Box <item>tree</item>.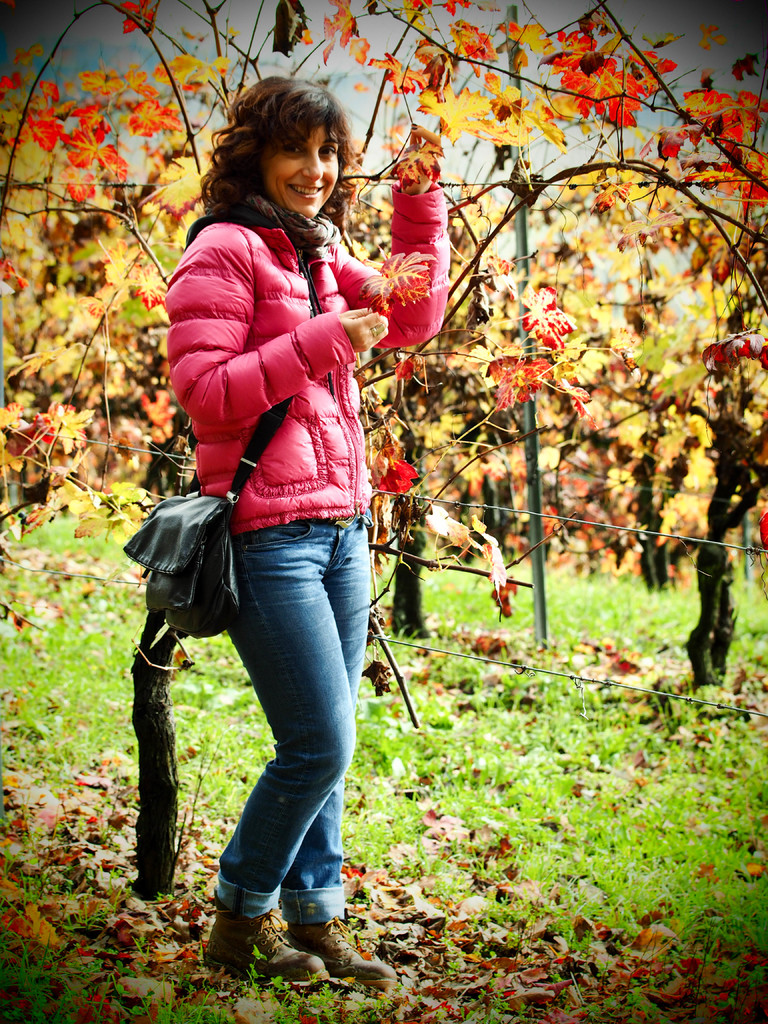
bbox=[0, 0, 767, 646].
